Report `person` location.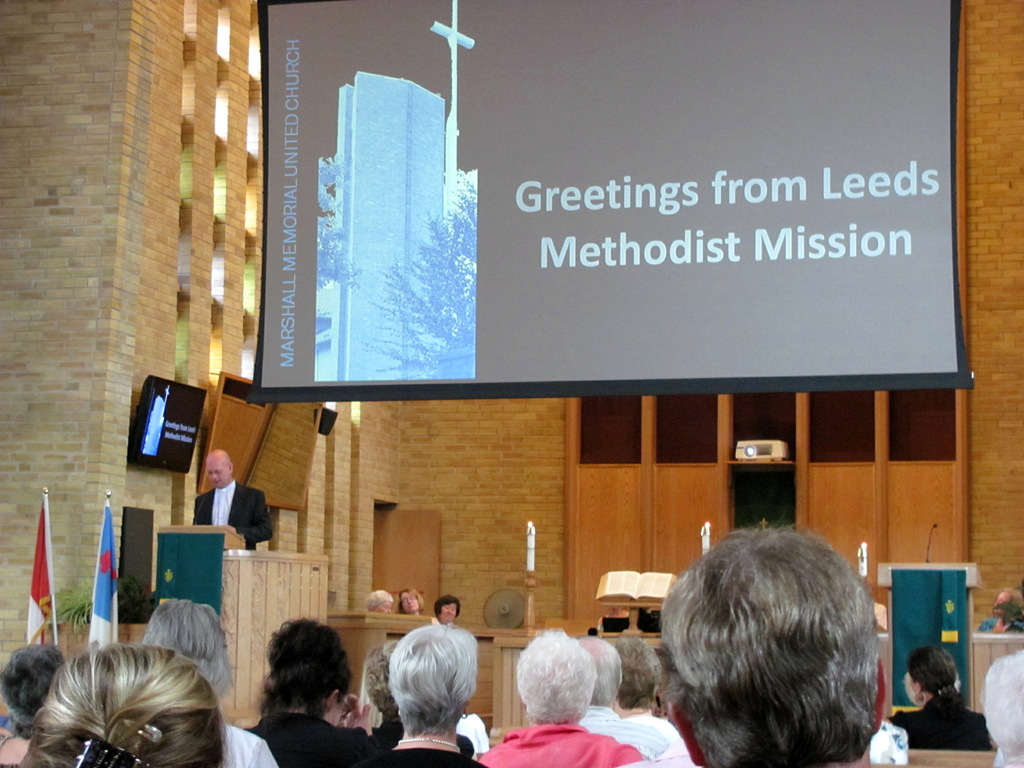
Report: (left=870, top=644, right=998, bottom=759).
